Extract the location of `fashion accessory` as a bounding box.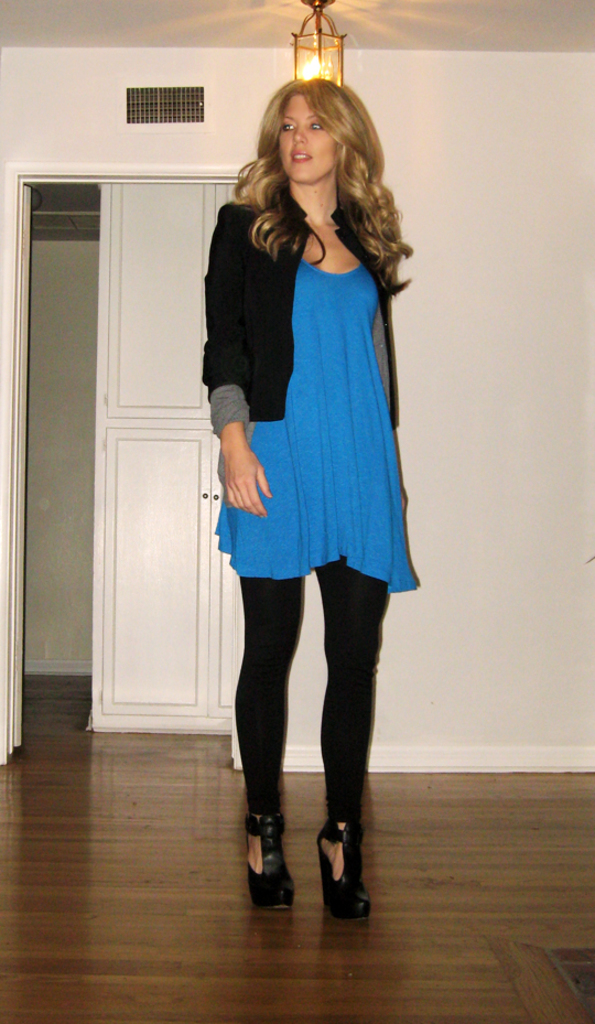
bbox=[317, 817, 375, 919].
